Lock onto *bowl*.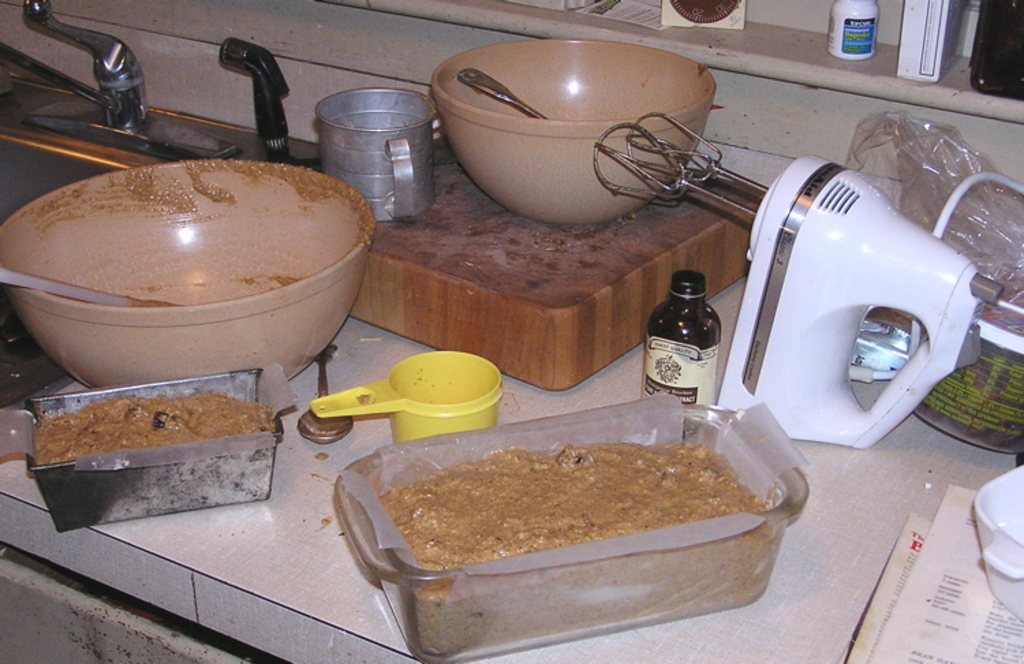
Locked: region(0, 158, 367, 374).
